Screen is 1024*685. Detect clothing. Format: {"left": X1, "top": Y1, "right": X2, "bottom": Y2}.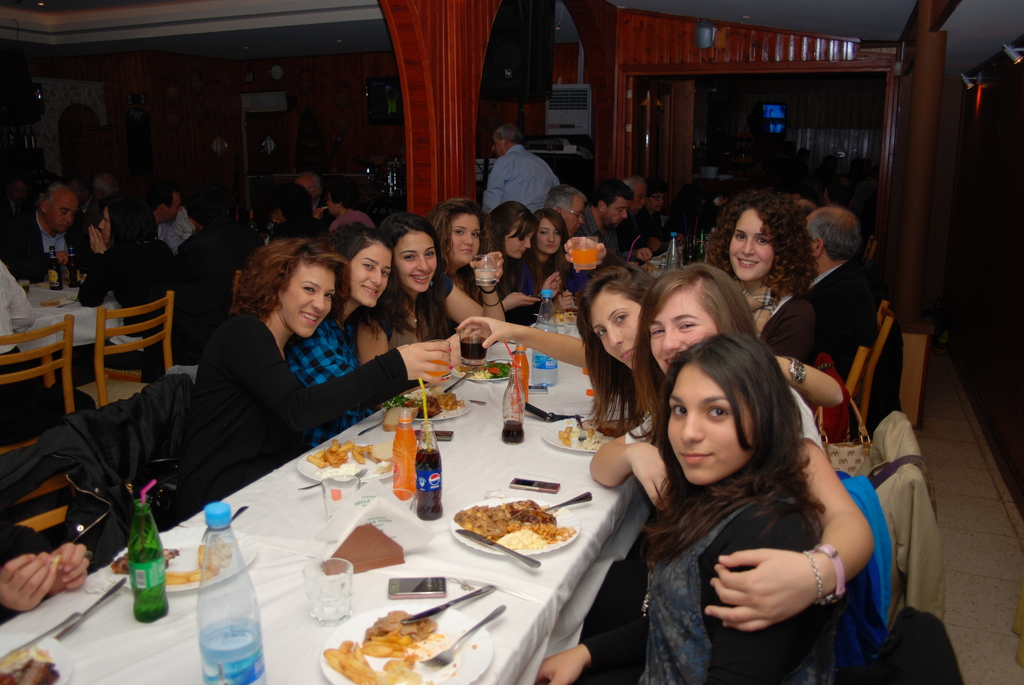
{"left": 78, "top": 228, "right": 195, "bottom": 383}.
